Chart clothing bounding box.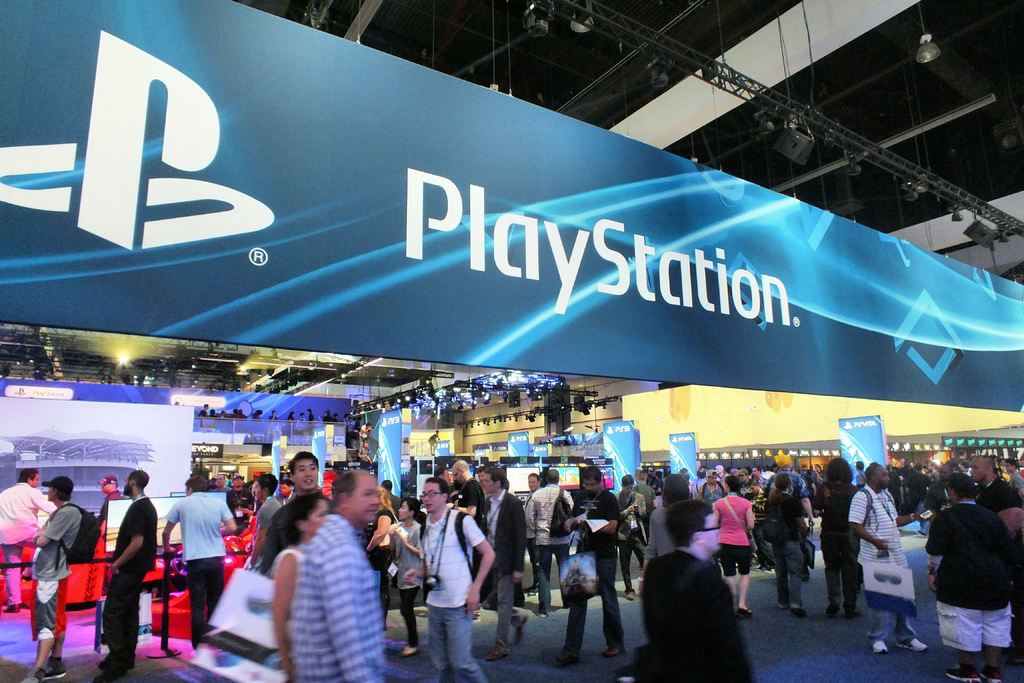
Charted: Rect(163, 491, 237, 646).
